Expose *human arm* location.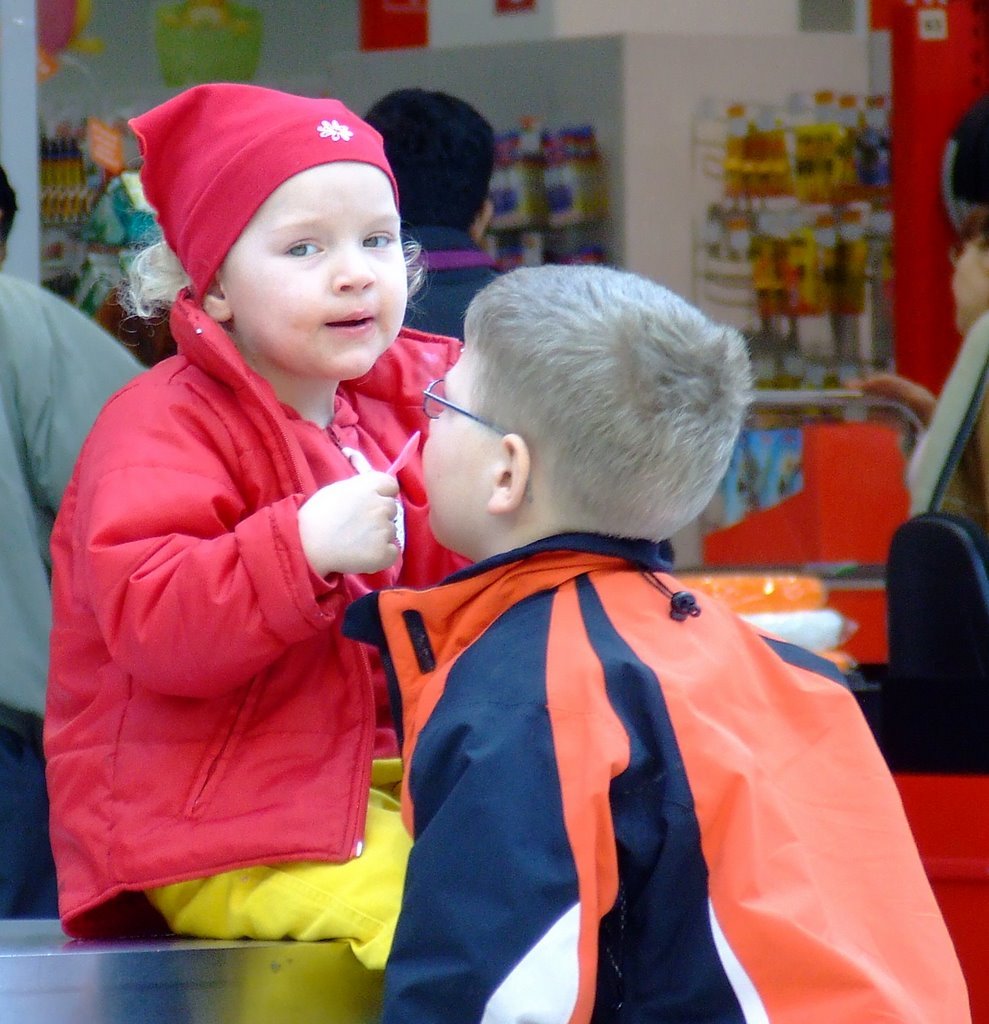
Exposed at (17, 290, 160, 518).
